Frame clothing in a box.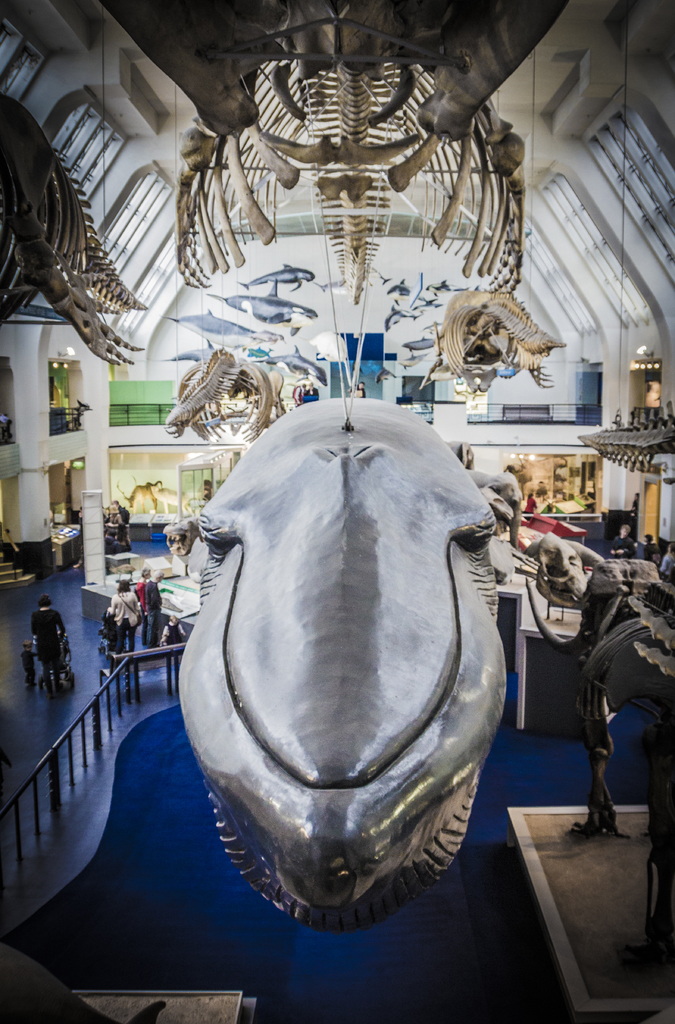
x1=148 y1=576 x2=167 y2=644.
